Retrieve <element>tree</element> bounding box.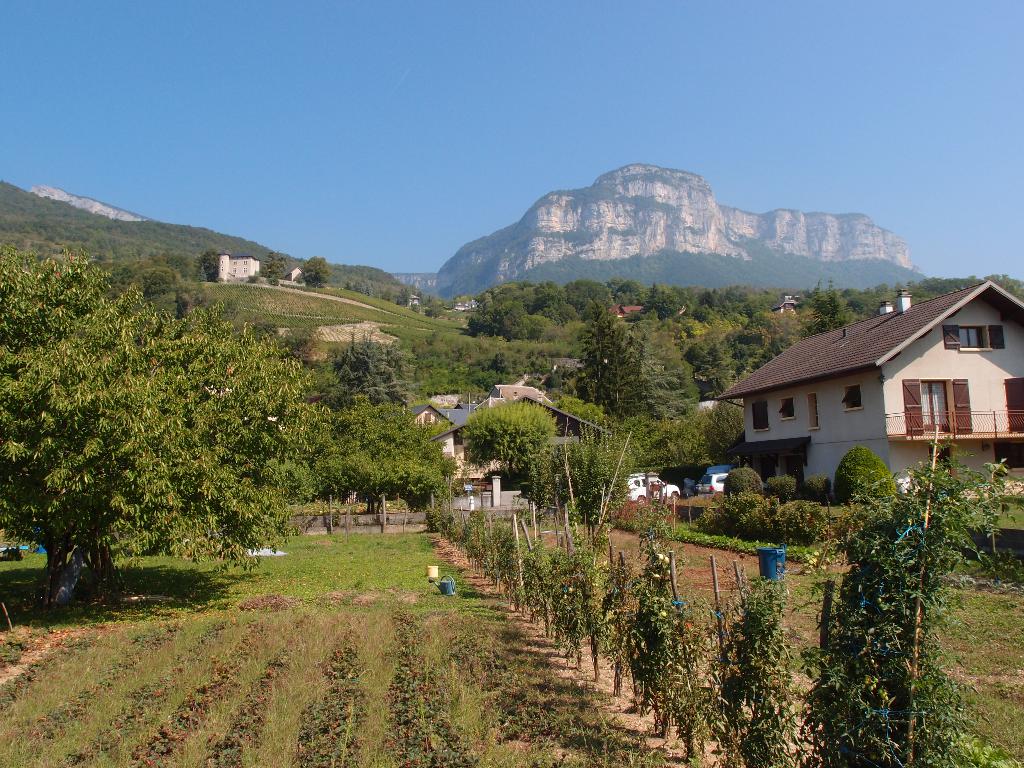
Bounding box: 8 243 360 595.
